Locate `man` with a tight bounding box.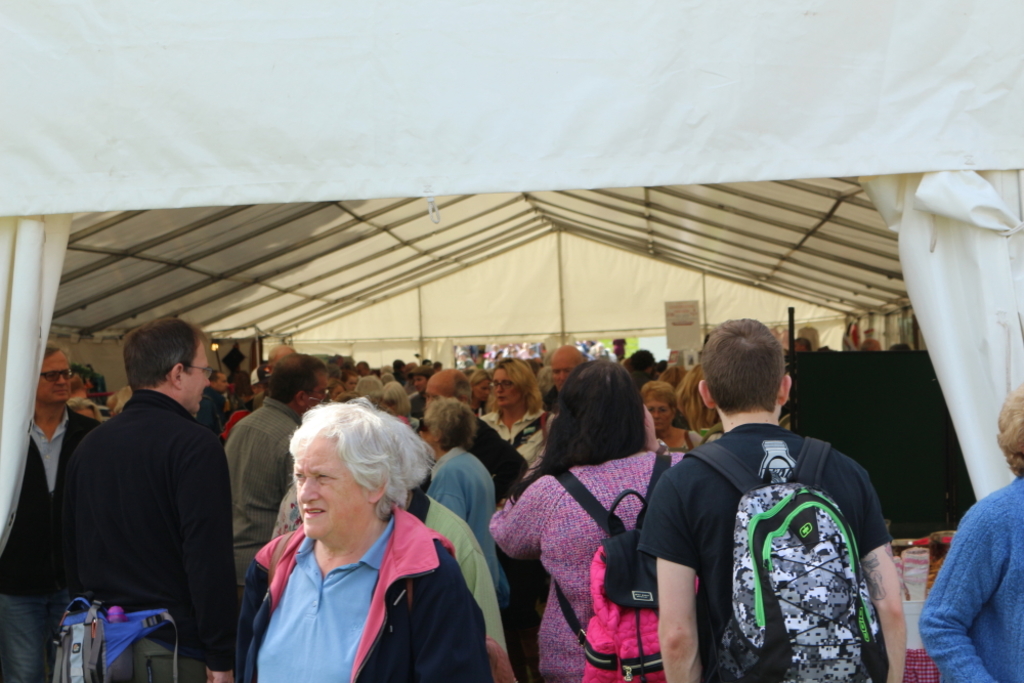
<region>642, 340, 905, 676</region>.
